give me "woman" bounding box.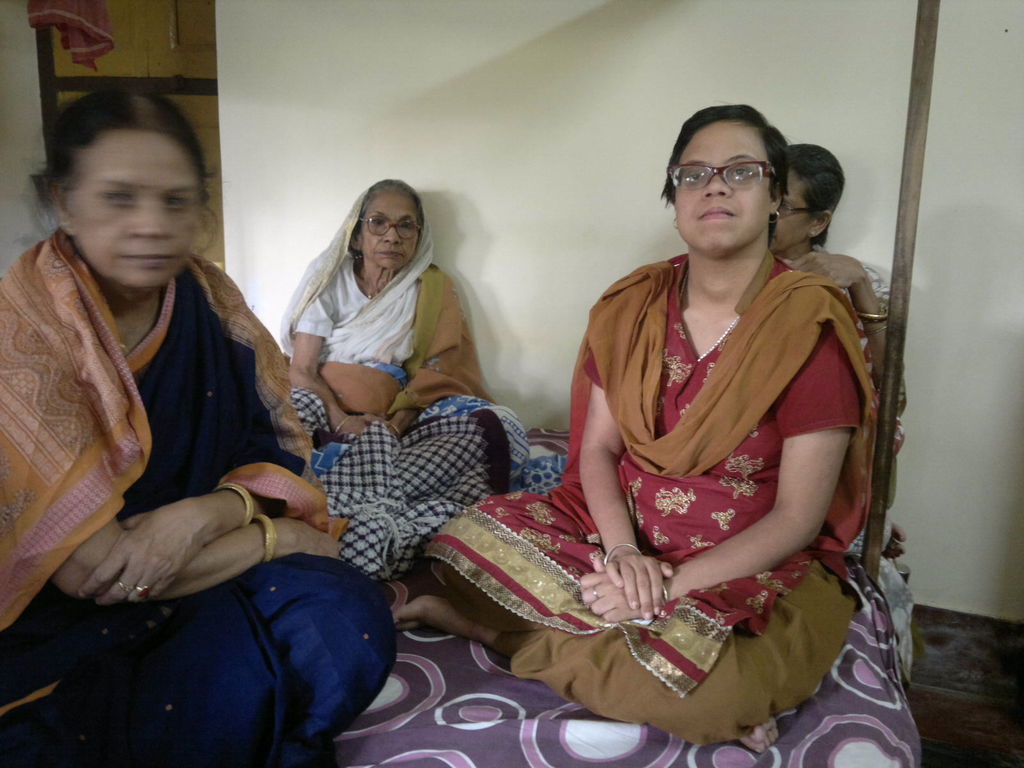
left=0, top=84, right=396, bottom=767.
